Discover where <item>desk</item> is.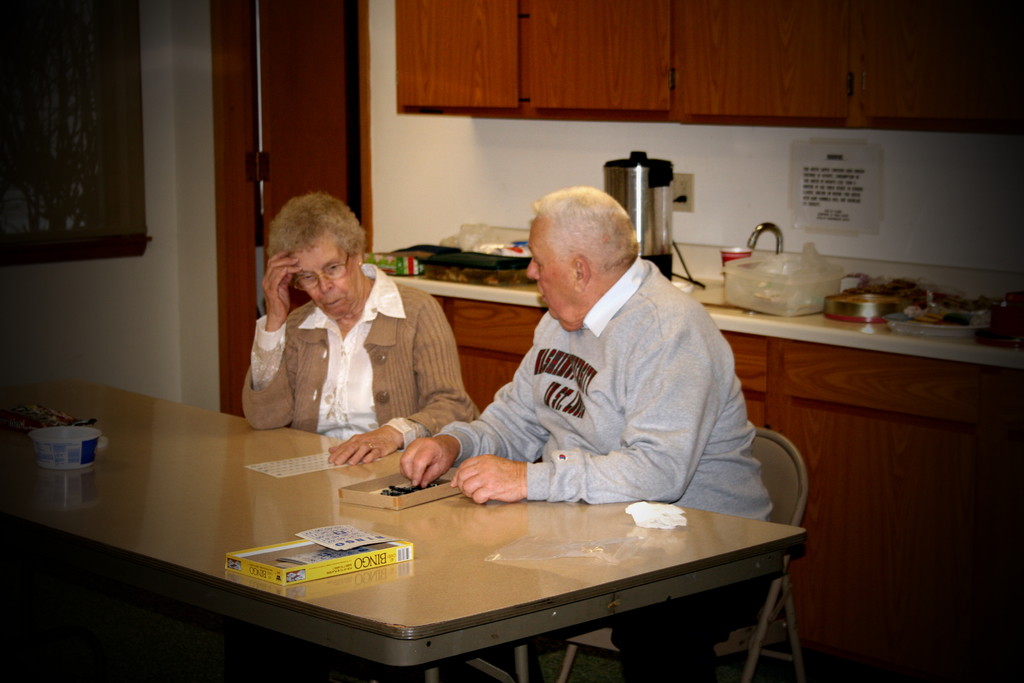
Discovered at x1=0 y1=377 x2=807 y2=682.
